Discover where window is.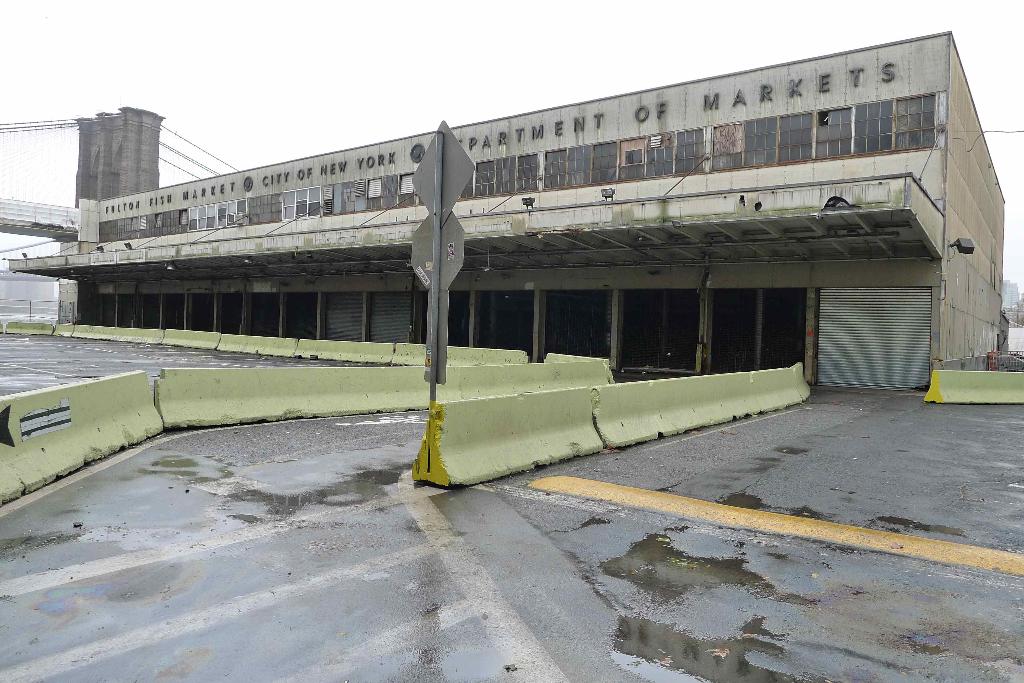
Discovered at x1=708 y1=119 x2=746 y2=170.
